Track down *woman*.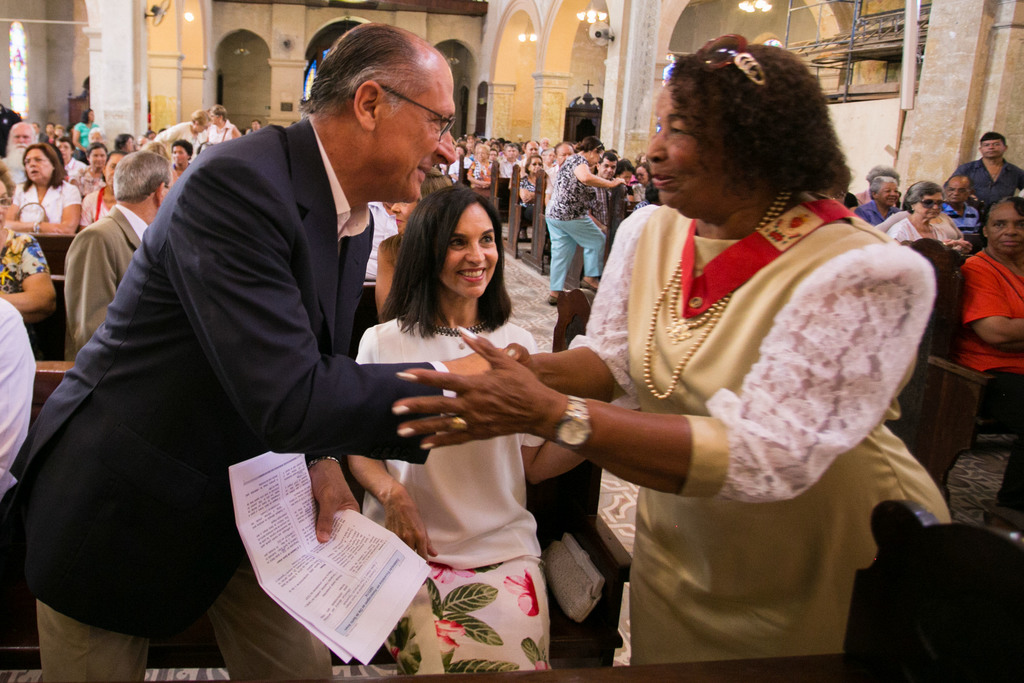
Tracked to 467/140/499/188.
